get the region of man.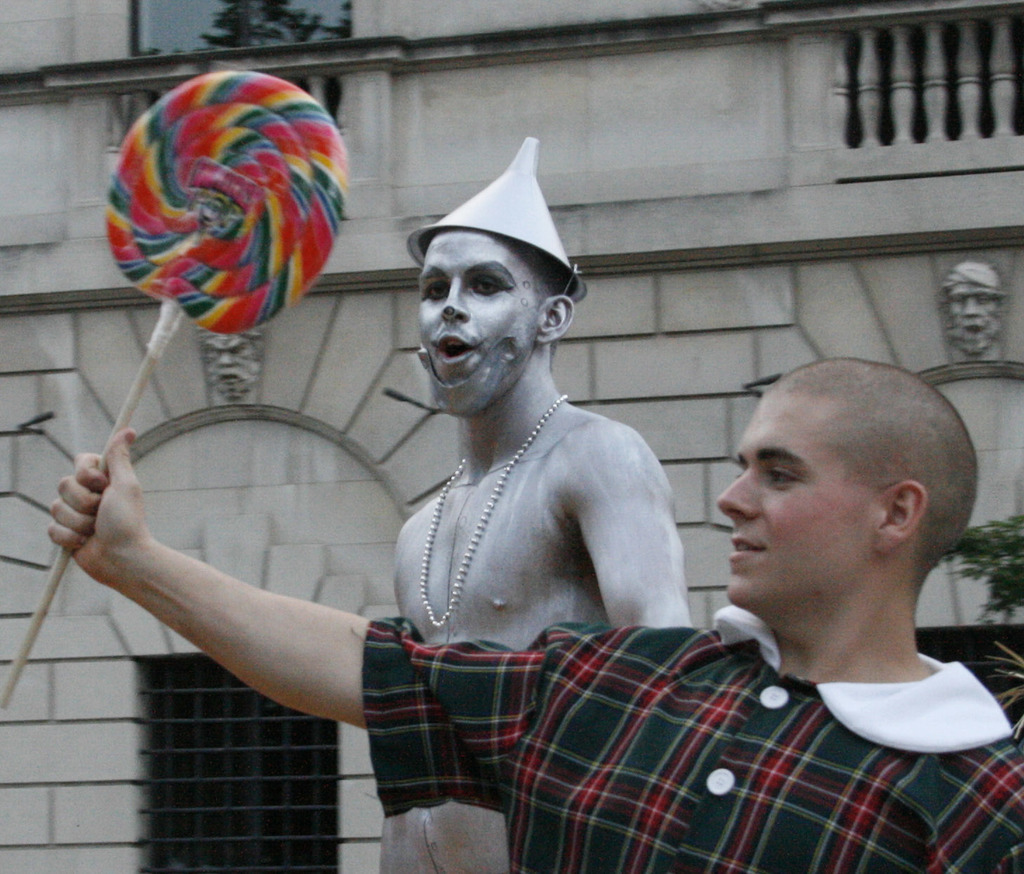
bbox=[50, 366, 1016, 873].
